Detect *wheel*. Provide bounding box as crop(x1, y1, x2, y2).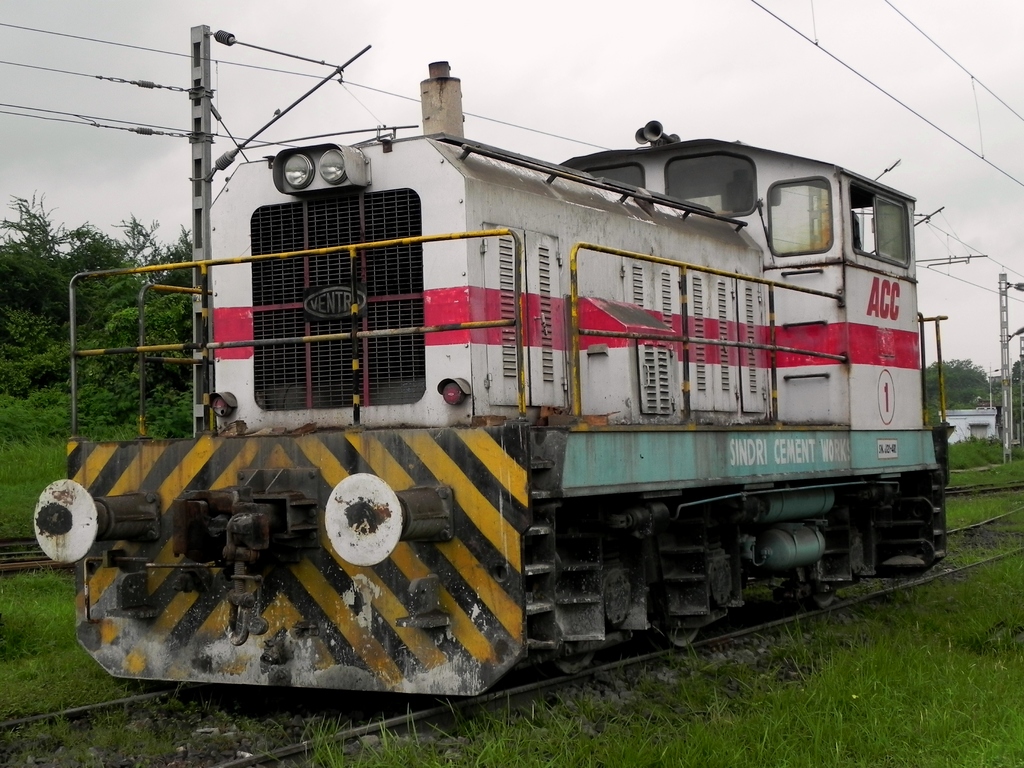
crop(808, 586, 837, 609).
